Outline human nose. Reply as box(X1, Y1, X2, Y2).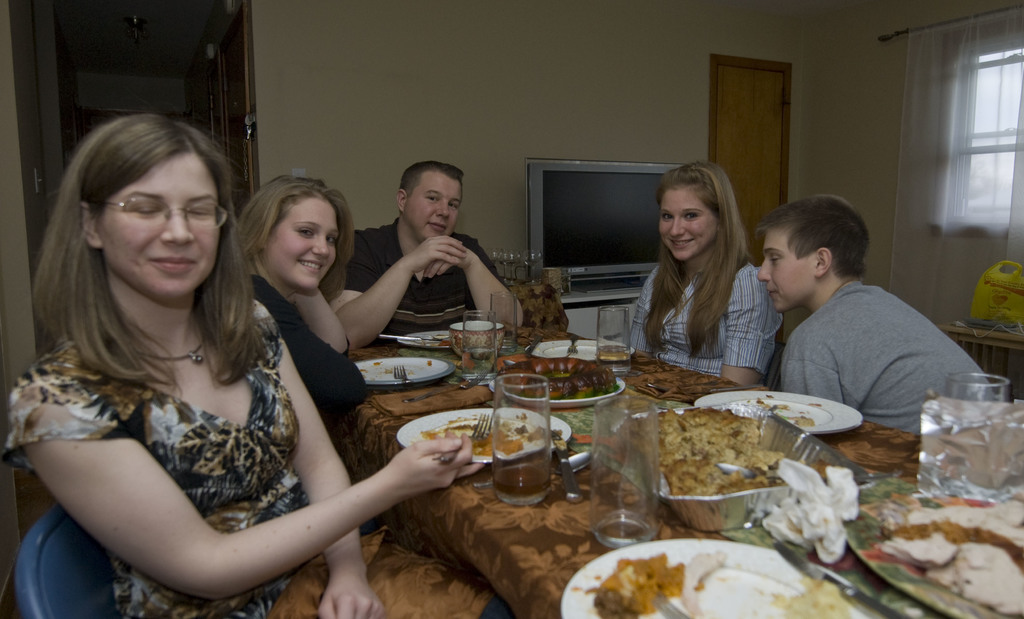
box(757, 259, 775, 288).
